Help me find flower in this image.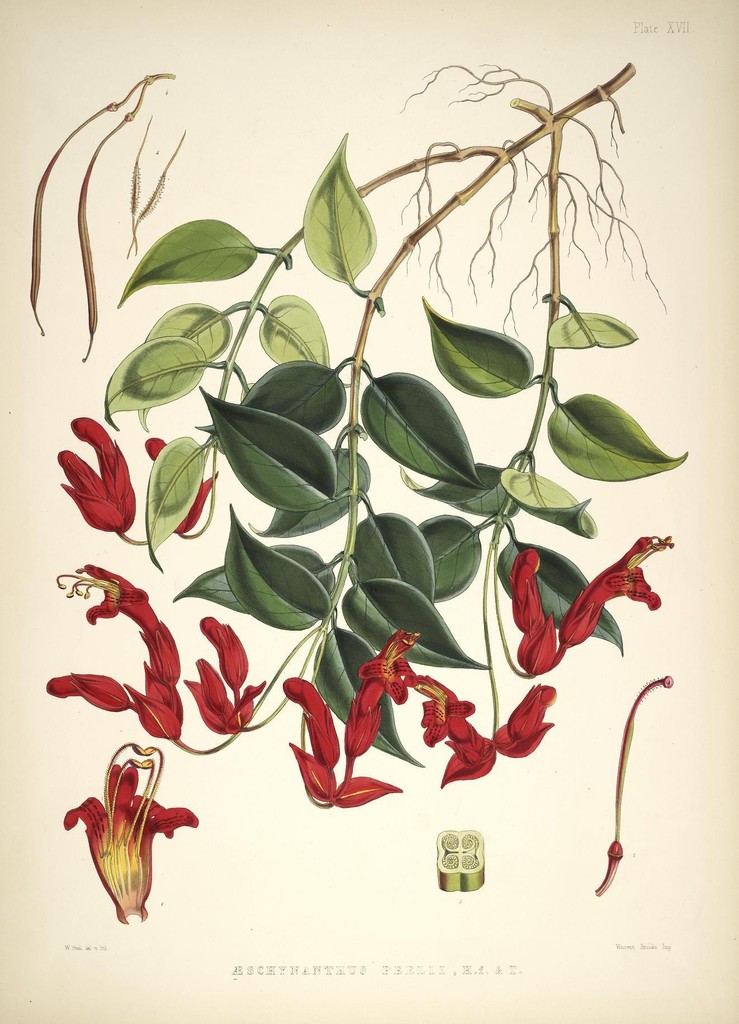
Found it: <box>183,665,258,739</box>.
